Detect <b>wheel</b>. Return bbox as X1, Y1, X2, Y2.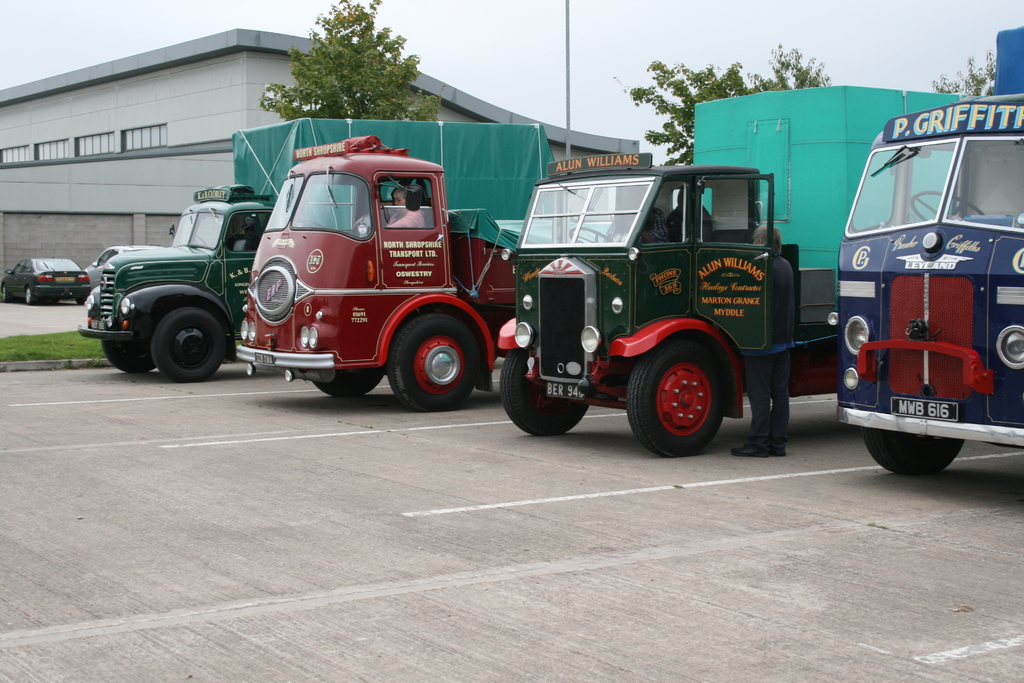
100, 341, 152, 374.
